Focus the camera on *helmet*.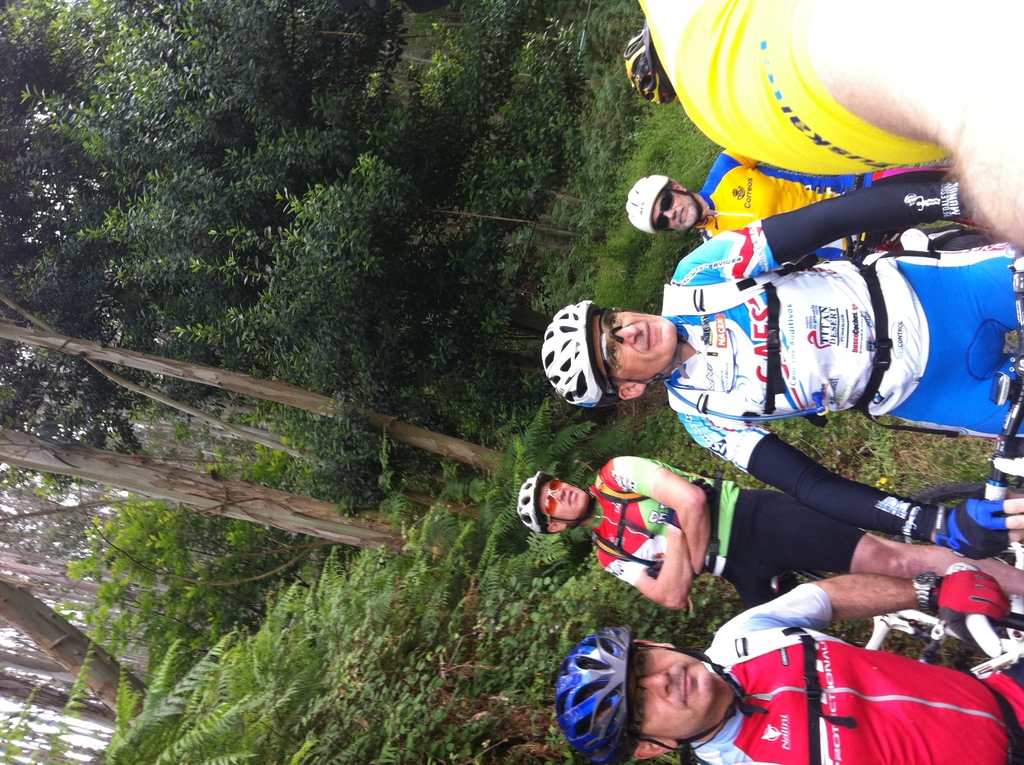
Focus region: crop(550, 622, 767, 764).
